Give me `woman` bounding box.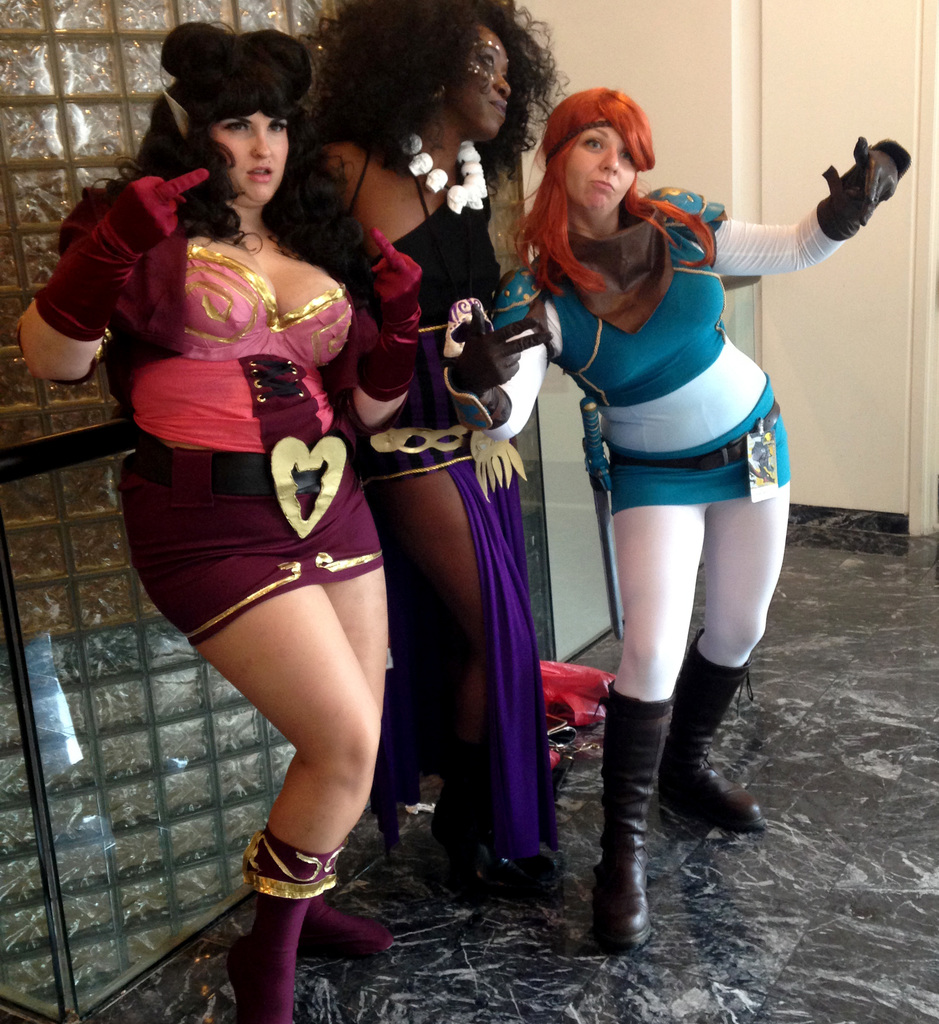
(x1=317, y1=0, x2=567, y2=890).
